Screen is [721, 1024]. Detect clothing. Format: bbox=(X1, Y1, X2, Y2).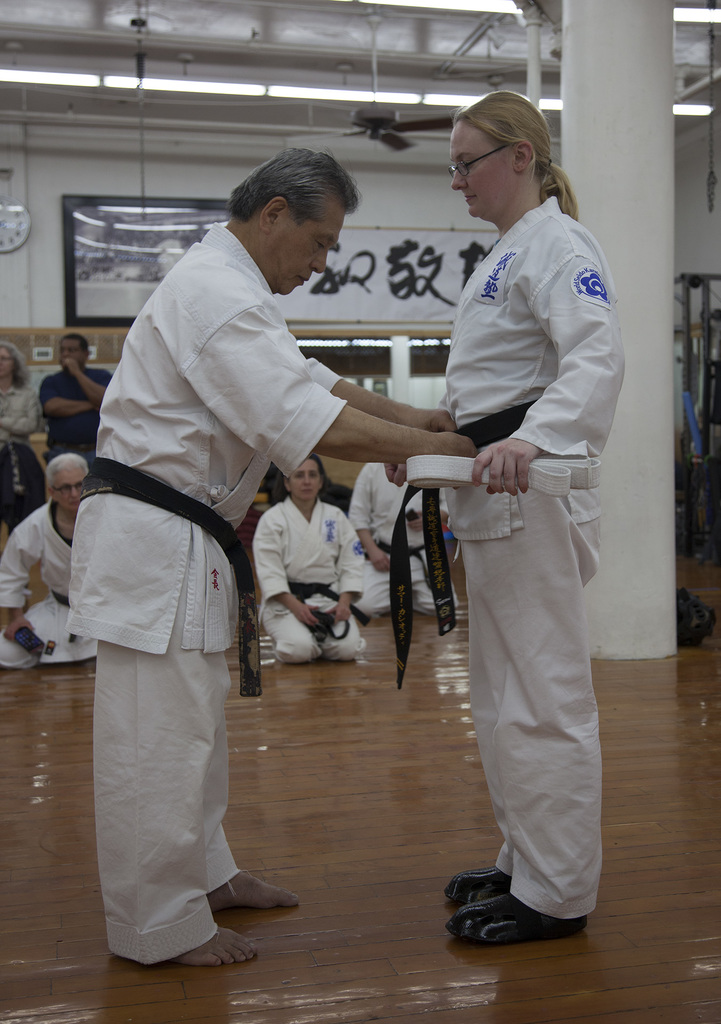
bbox=(65, 227, 344, 967).
